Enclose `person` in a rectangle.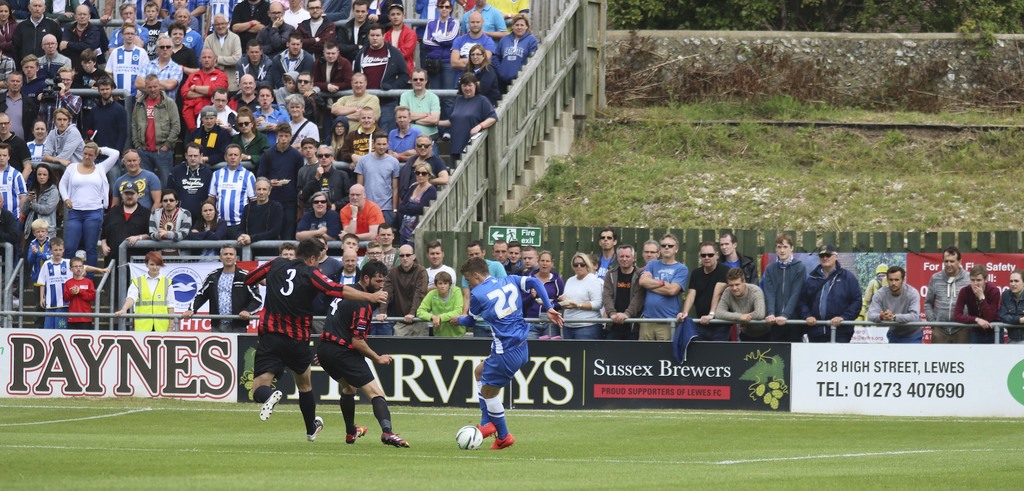
[left=362, top=246, right=386, bottom=270].
